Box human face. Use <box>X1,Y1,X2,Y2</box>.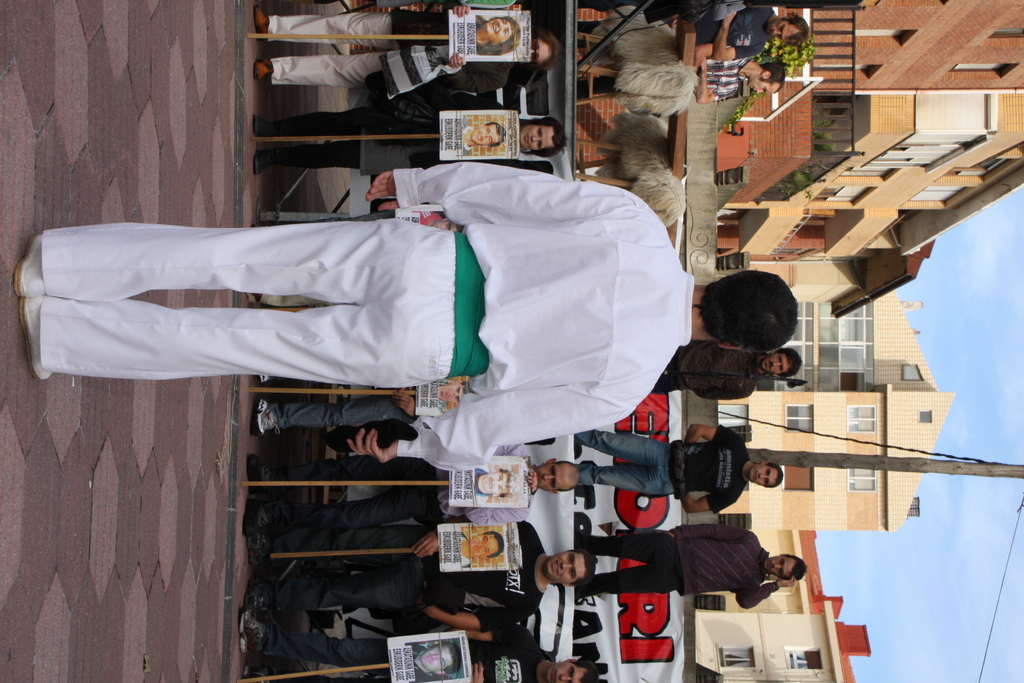
<box>532,38,552,58</box>.
